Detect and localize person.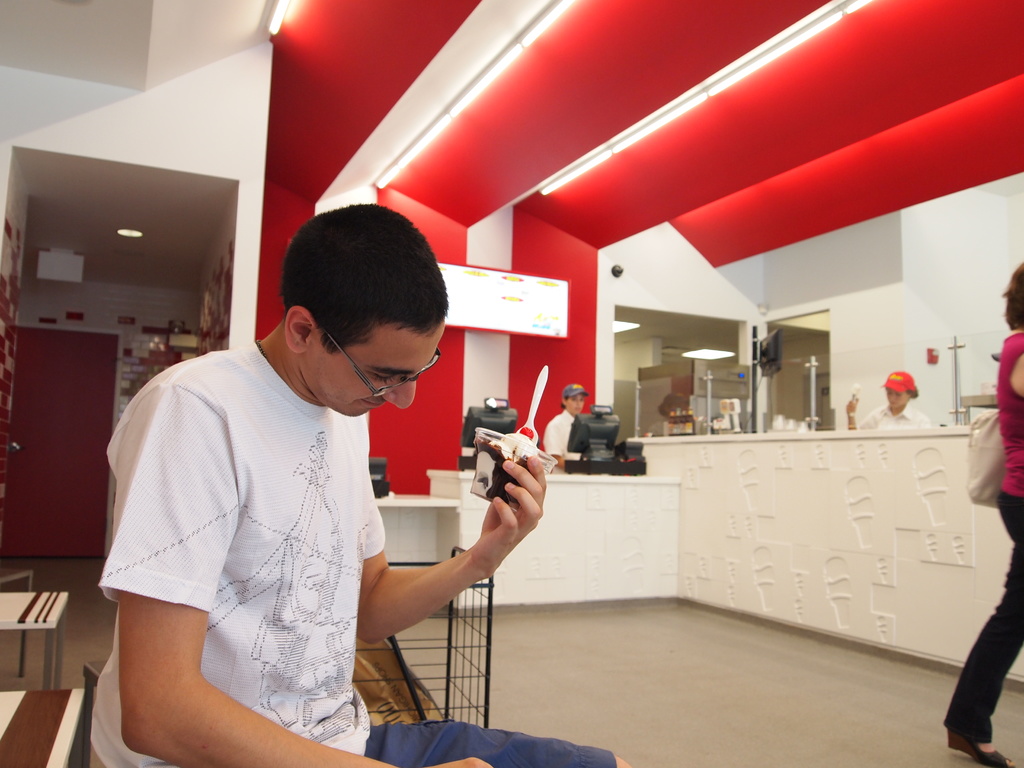
Localized at <bbox>940, 262, 1023, 767</bbox>.
